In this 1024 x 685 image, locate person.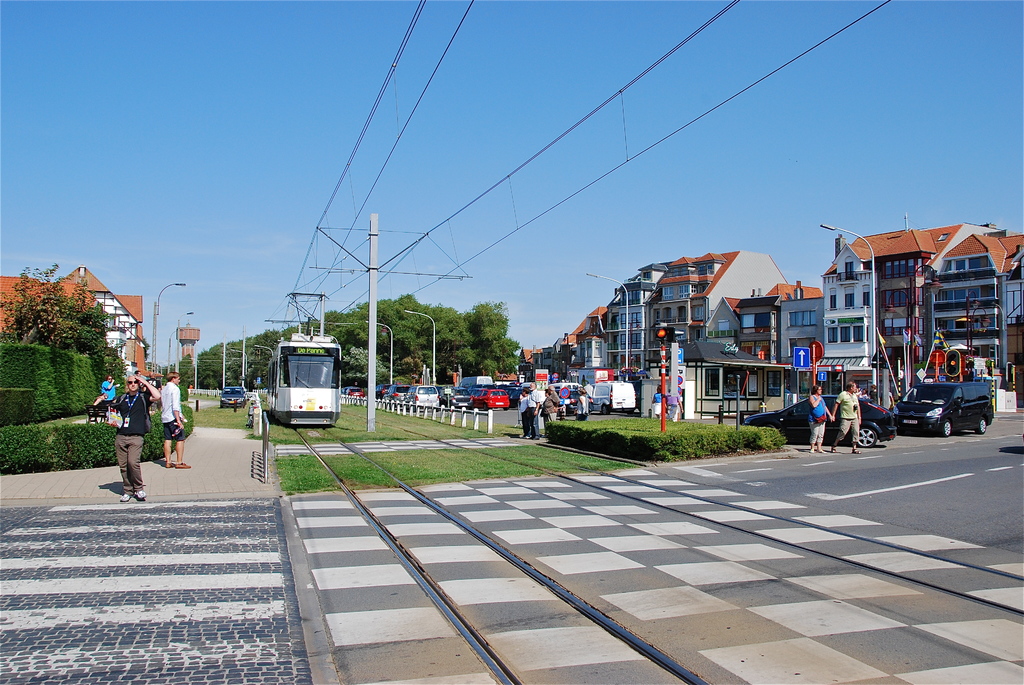
Bounding box: bbox(542, 390, 550, 433).
